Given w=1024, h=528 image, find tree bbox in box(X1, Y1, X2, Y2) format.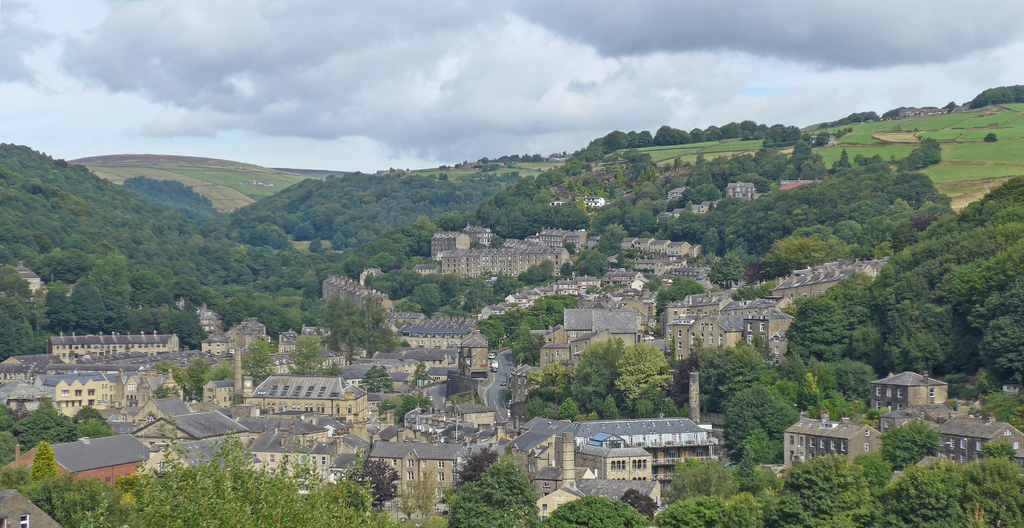
box(538, 161, 692, 280).
